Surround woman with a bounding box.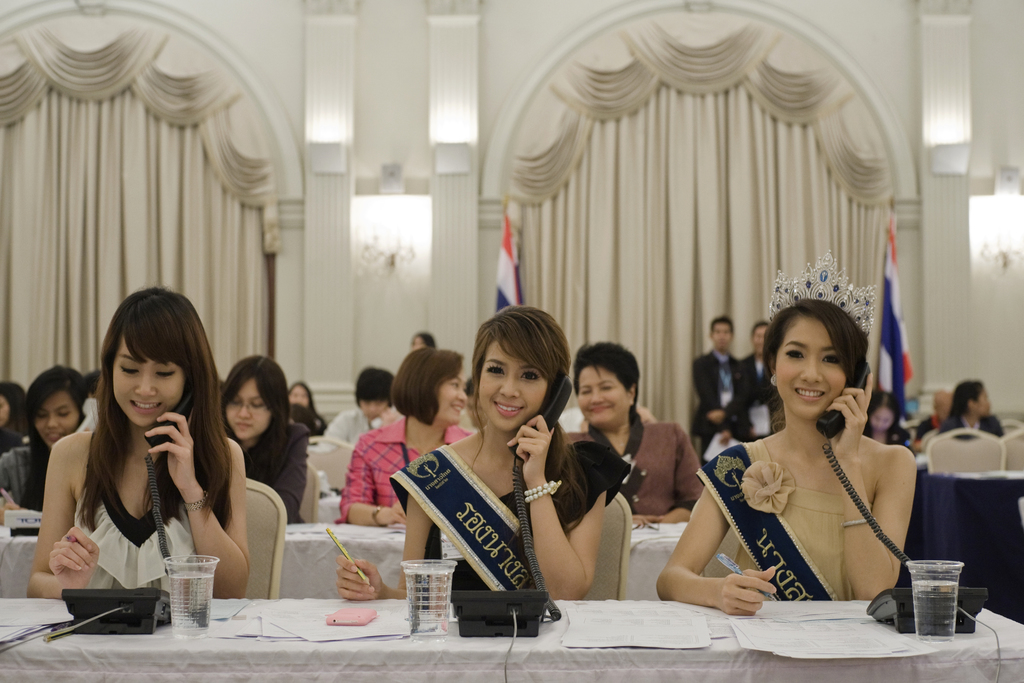
<box>214,356,317,525</box>.
